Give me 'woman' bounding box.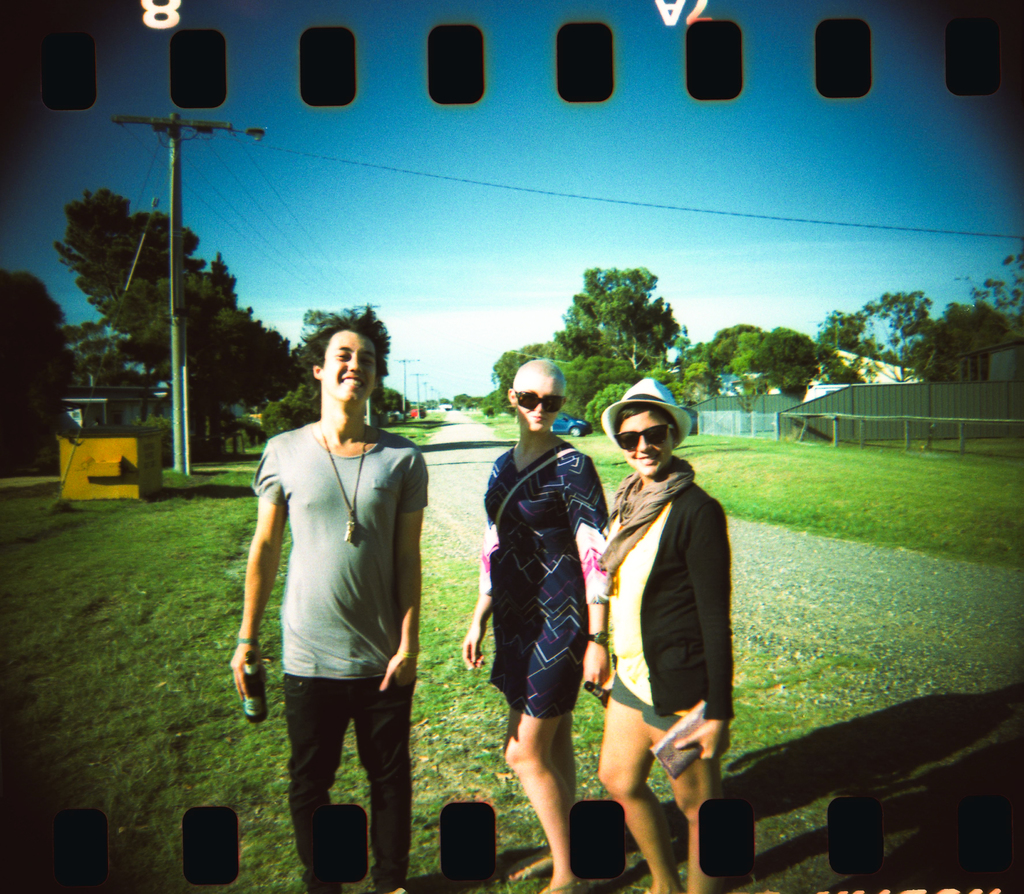
(576,374,735,893).
